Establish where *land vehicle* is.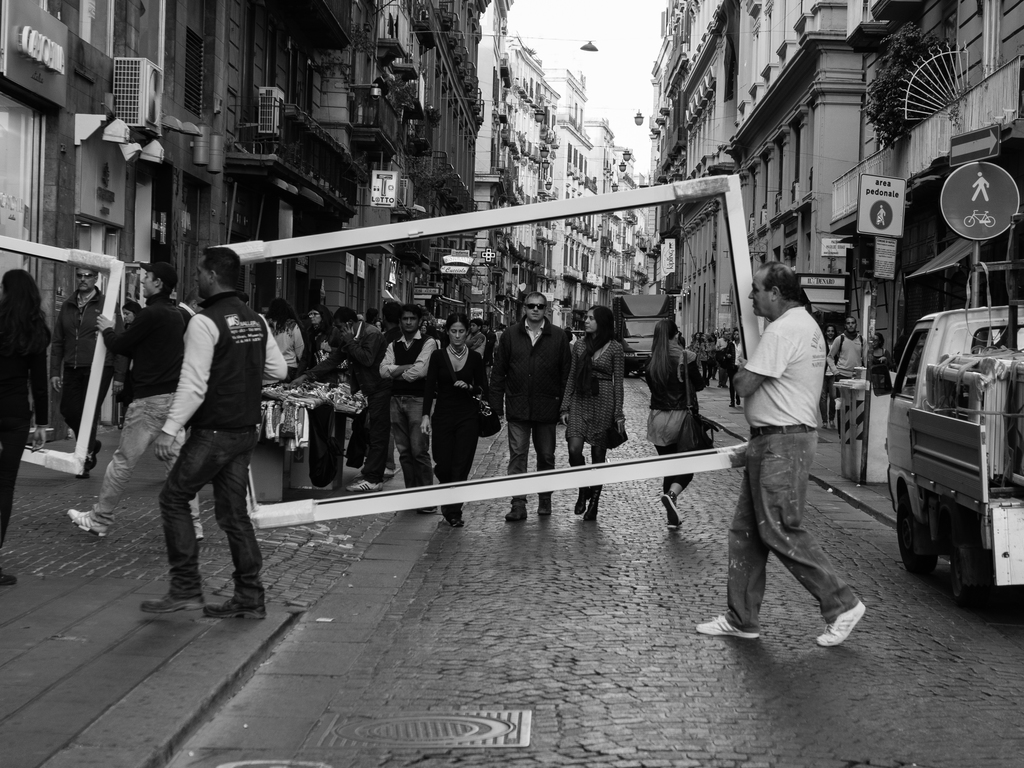
Established at [613,295,678,373].
